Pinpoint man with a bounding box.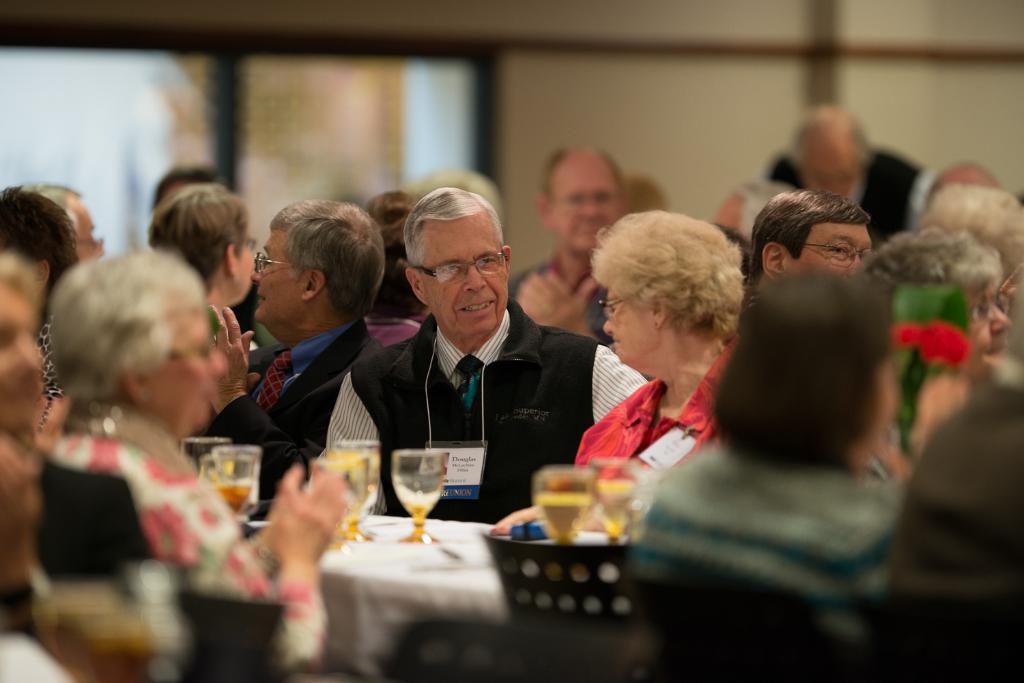
[x1=338, y1=197, x2=607, y2=534].
